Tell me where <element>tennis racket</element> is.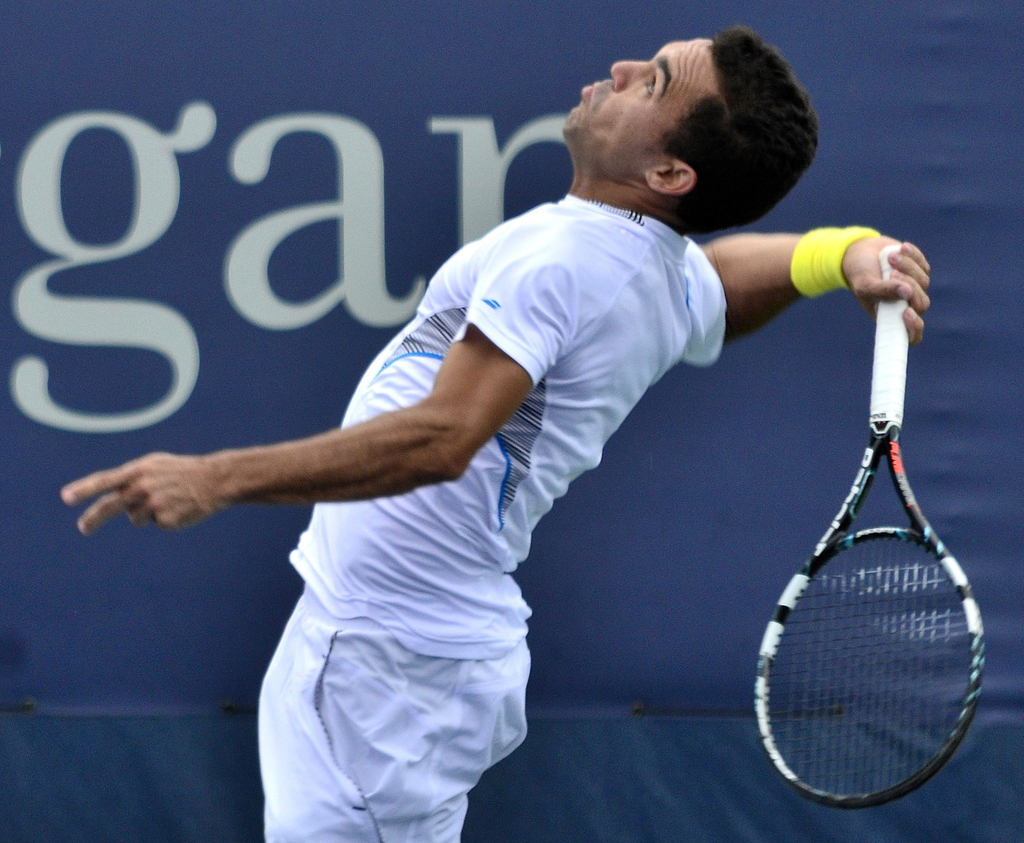
<element>tennis racket</element> is at region(750, 241, 988, 812).
